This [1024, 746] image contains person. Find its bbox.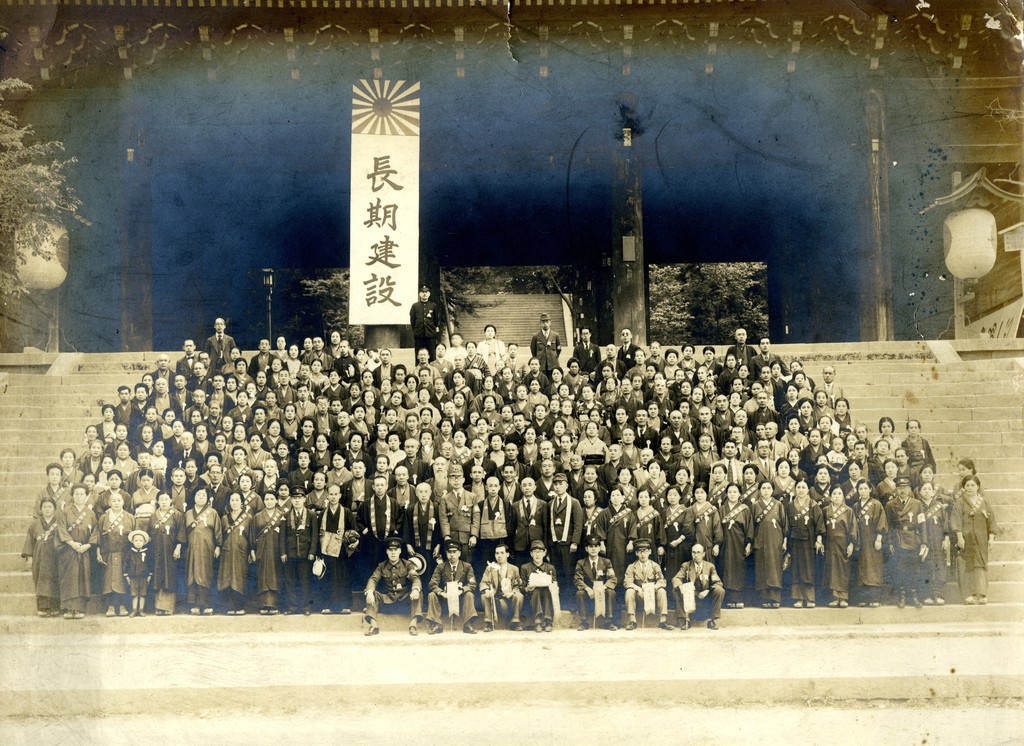
<box>477,540,525,629</box>.
